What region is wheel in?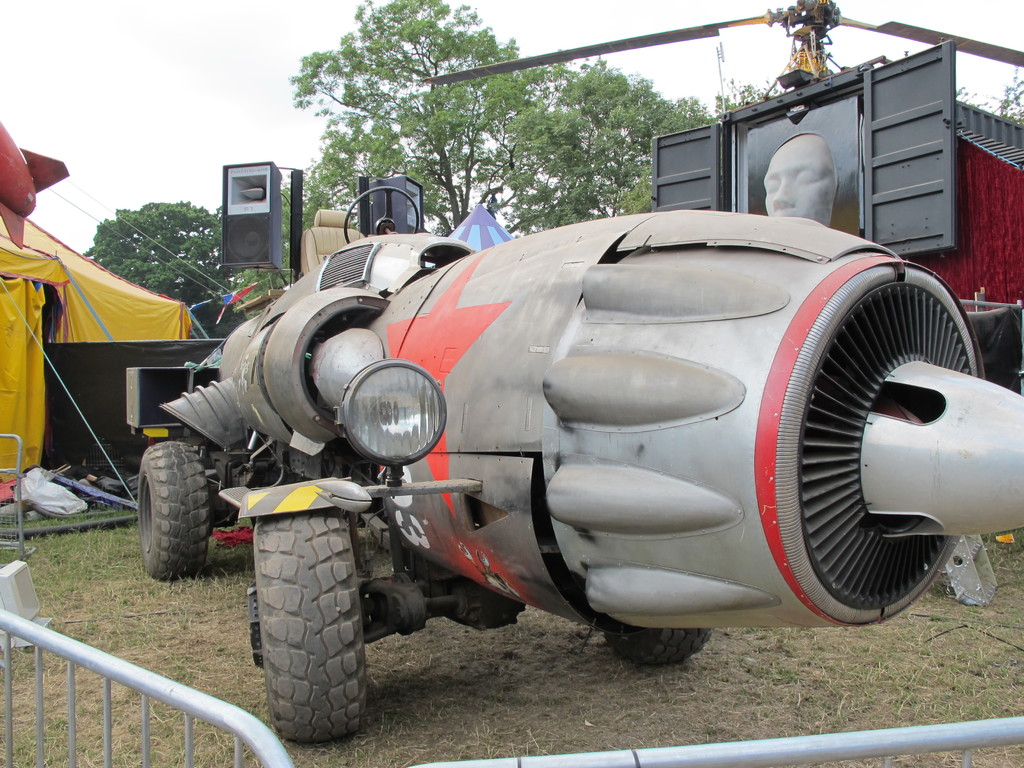
pyautogui.locateOnScreen(126, 430, 221, 588).
